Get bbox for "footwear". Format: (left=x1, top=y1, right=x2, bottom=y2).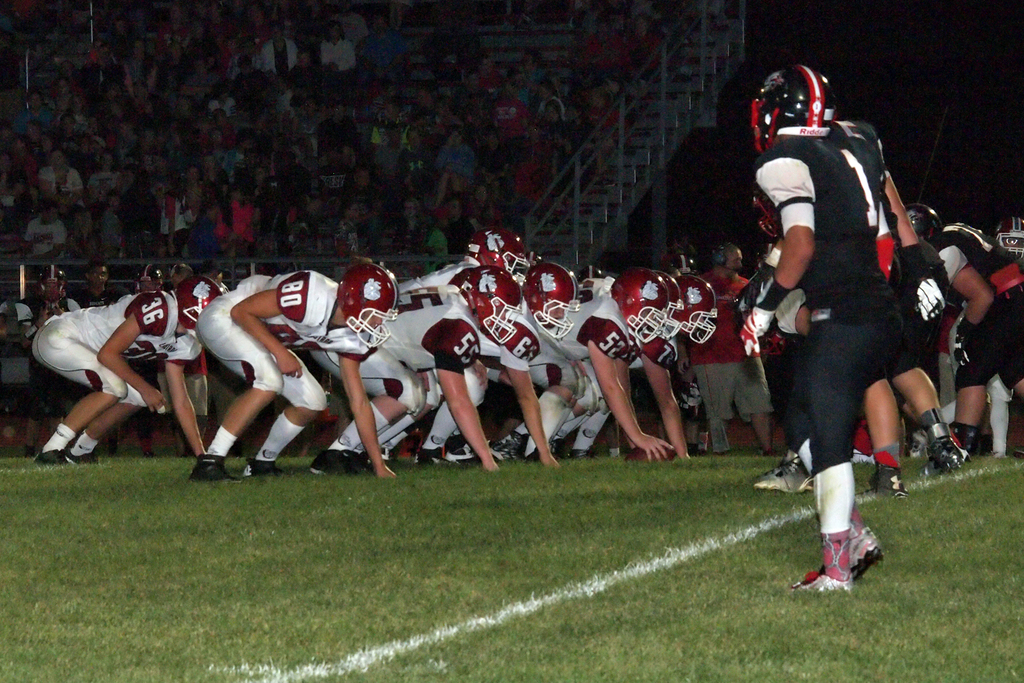
(left=412, top=448, right=447, bottom=468).
